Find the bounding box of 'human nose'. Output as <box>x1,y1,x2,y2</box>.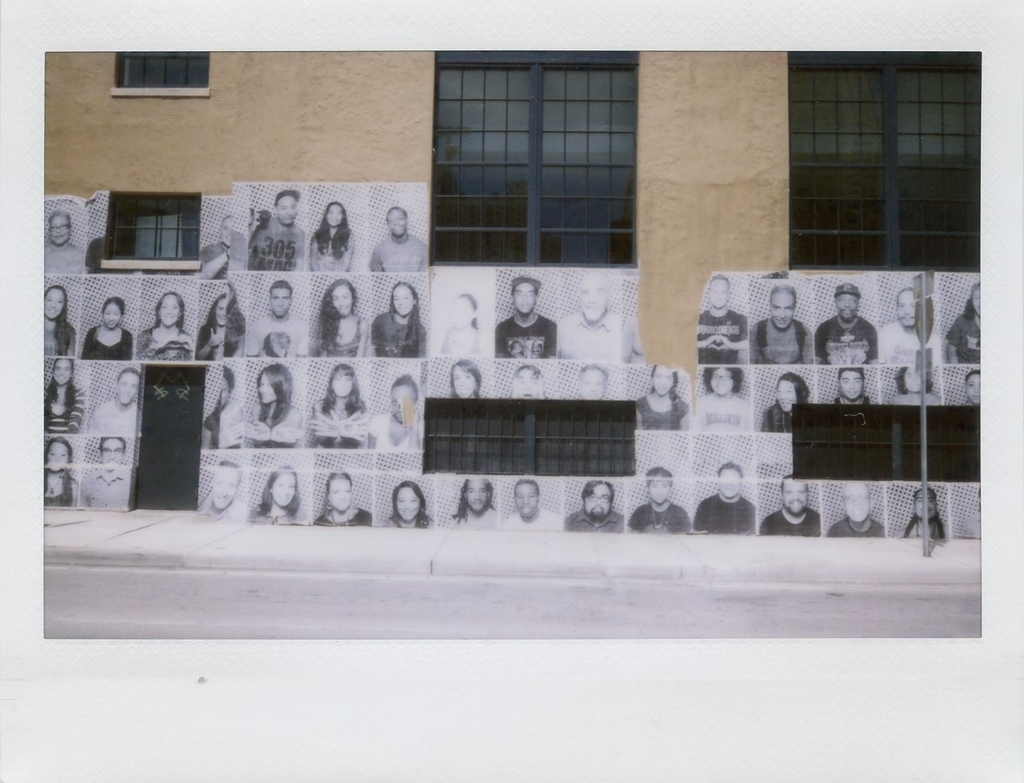
<box>221,309,227,315</box>.
